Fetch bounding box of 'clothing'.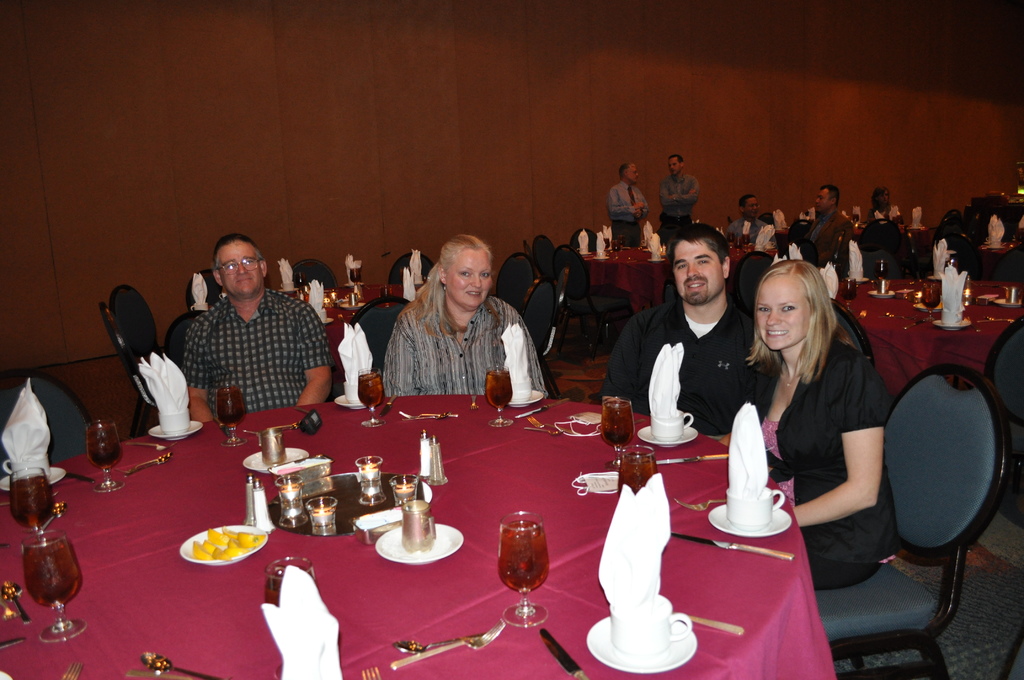
Bbox: <bbox>605, 182, 647, 247</bbox>.
